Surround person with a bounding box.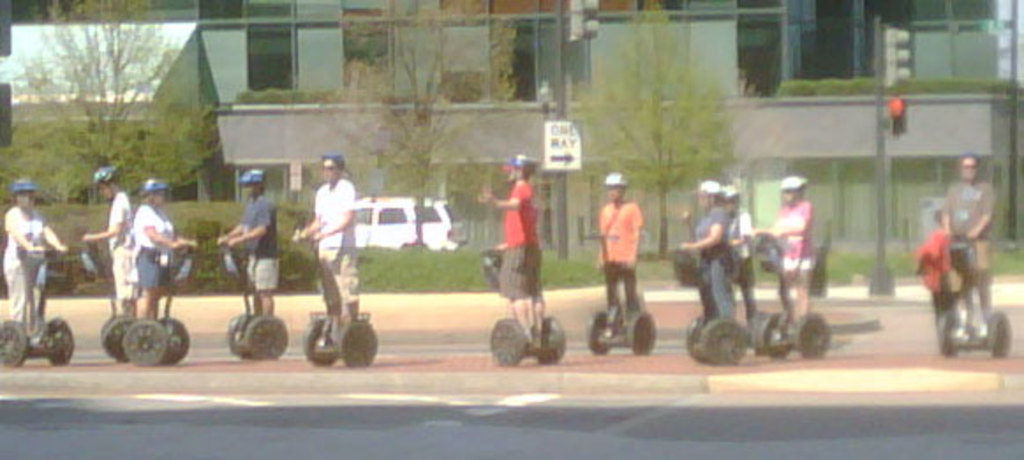
<box>2,178,70,338</box>.
